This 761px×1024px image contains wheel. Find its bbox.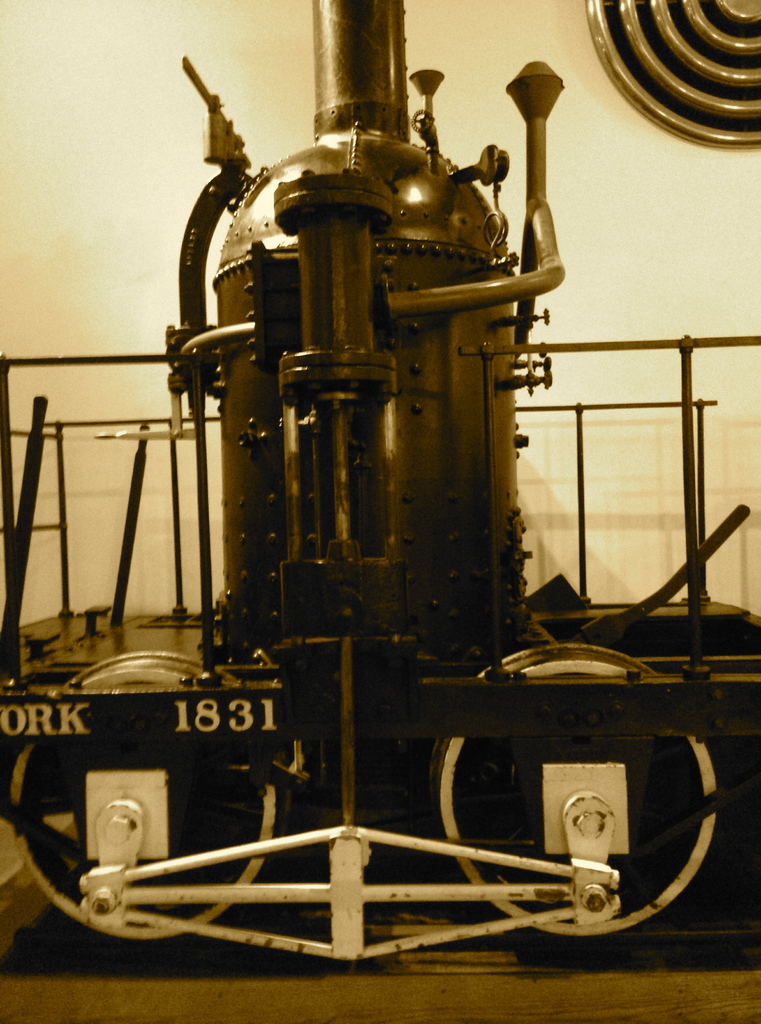
x1=8, y1=649, x2=289, y2=940.
